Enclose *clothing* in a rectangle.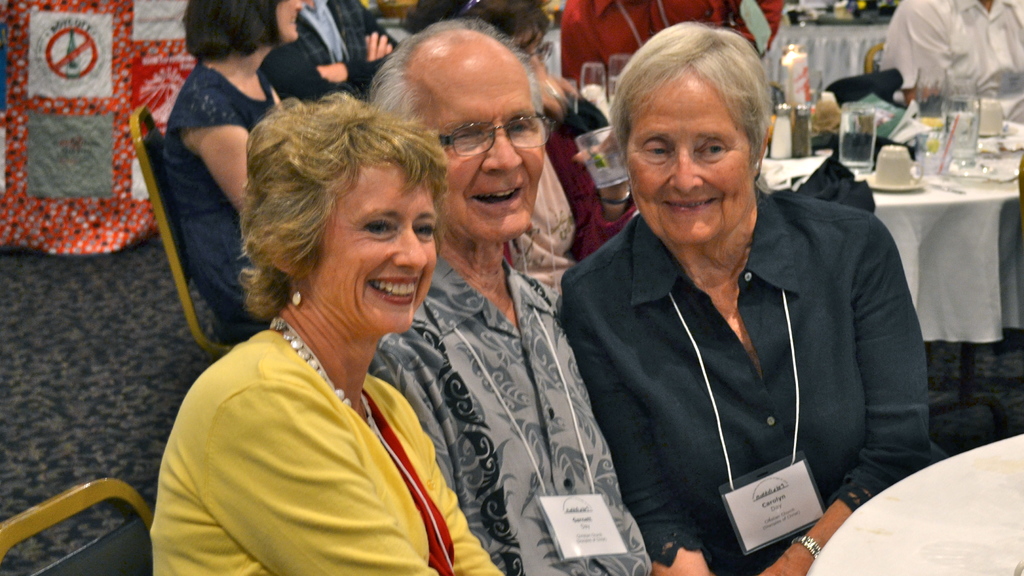
rect(159, 62, 275, 325).
